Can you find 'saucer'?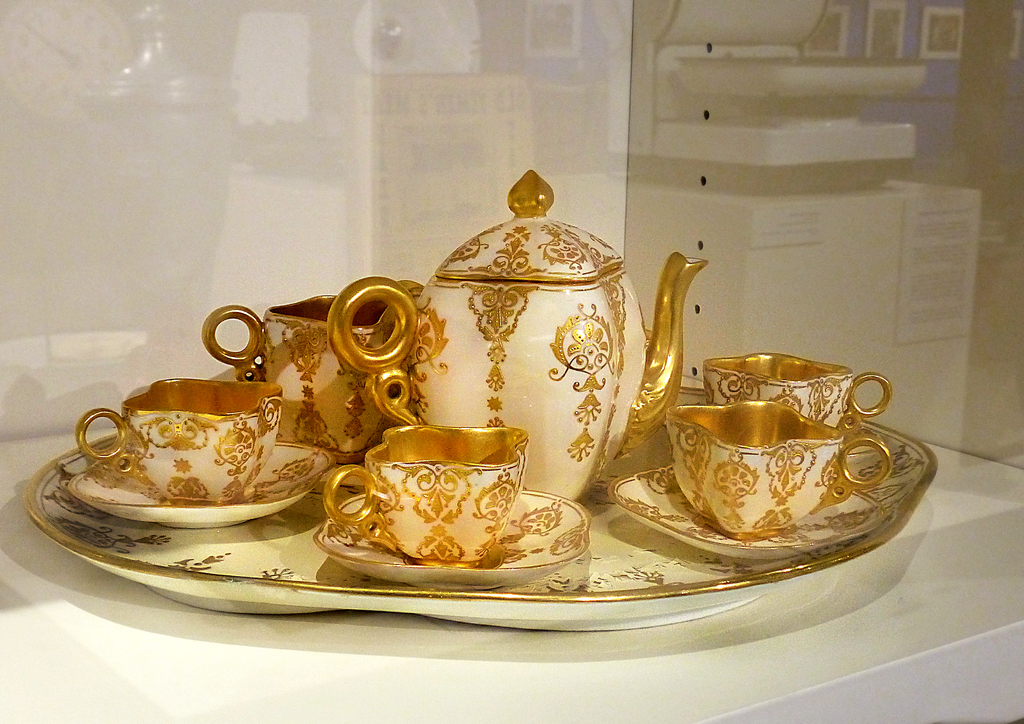
Yes, bounding box: pyautogui.locateOnScreen(313, 488, 593, 589).
